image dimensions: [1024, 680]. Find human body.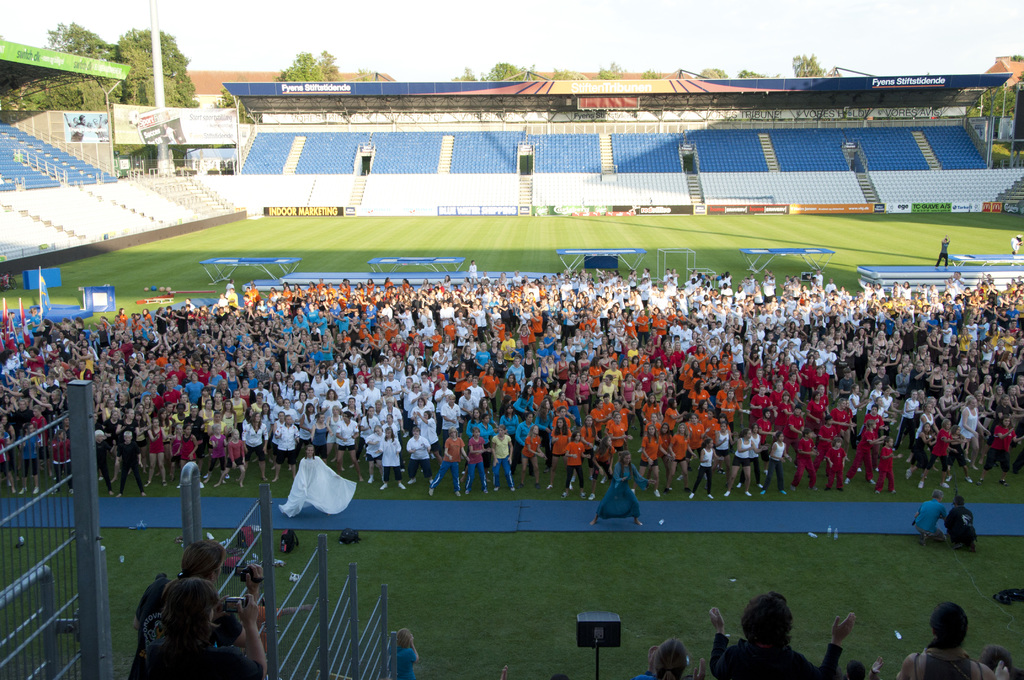
39,374,46,378.
